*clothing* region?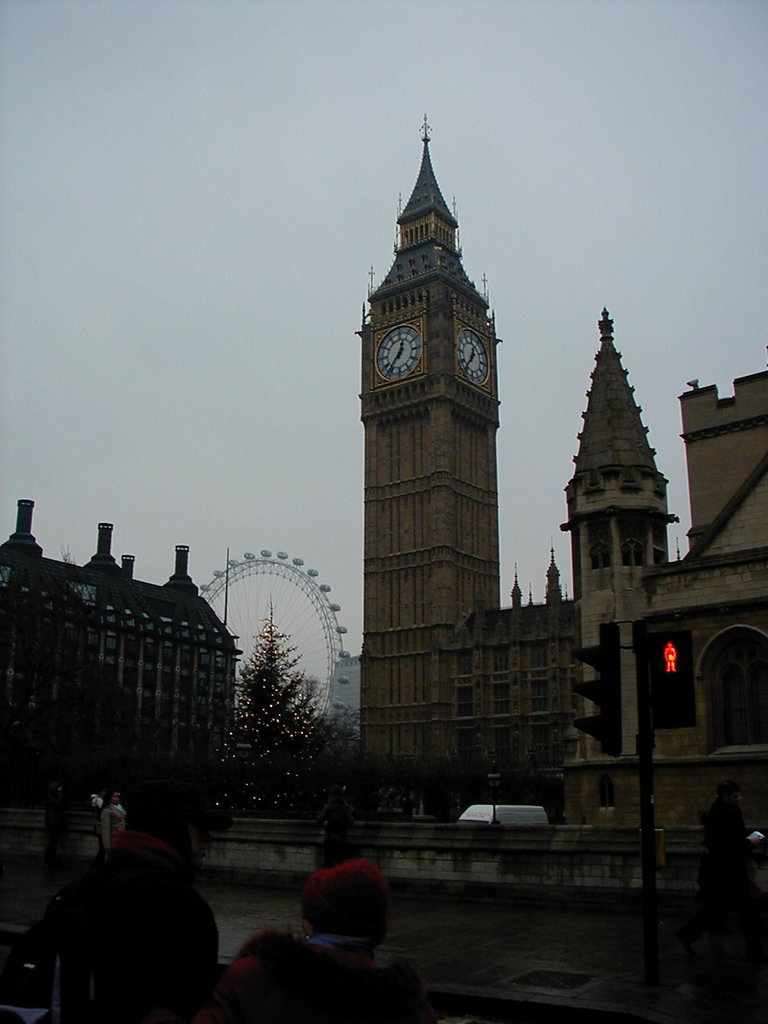
locate(46, 834, 211, 1023)
